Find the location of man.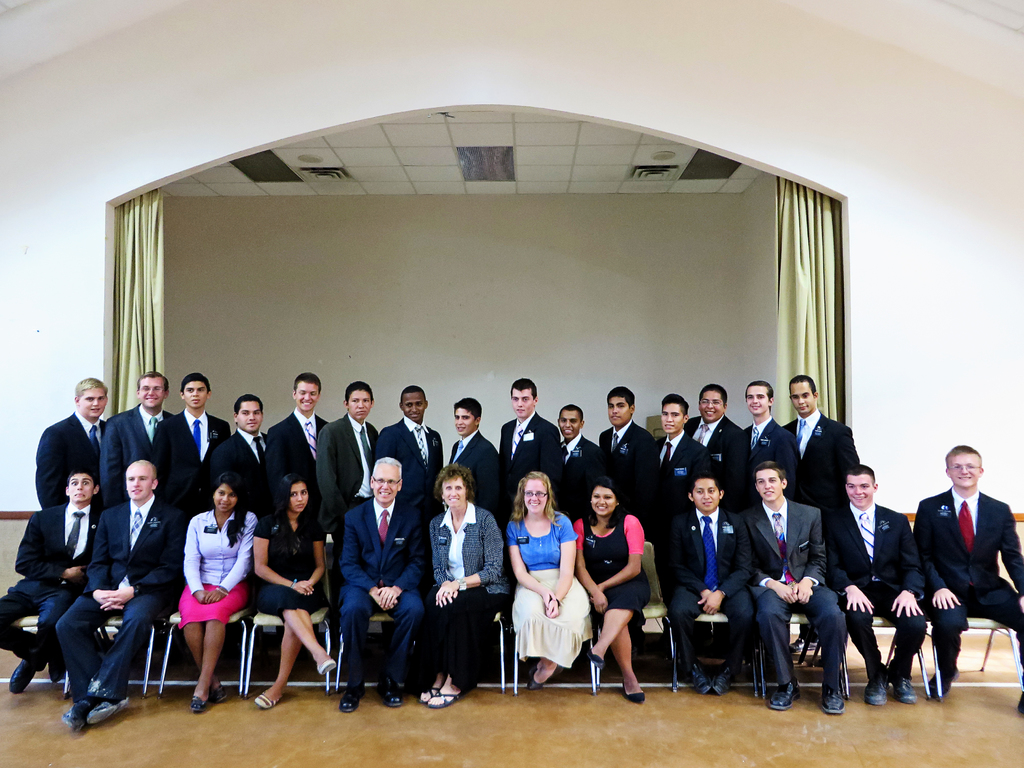
Location: (154, 367, 230, 500).
